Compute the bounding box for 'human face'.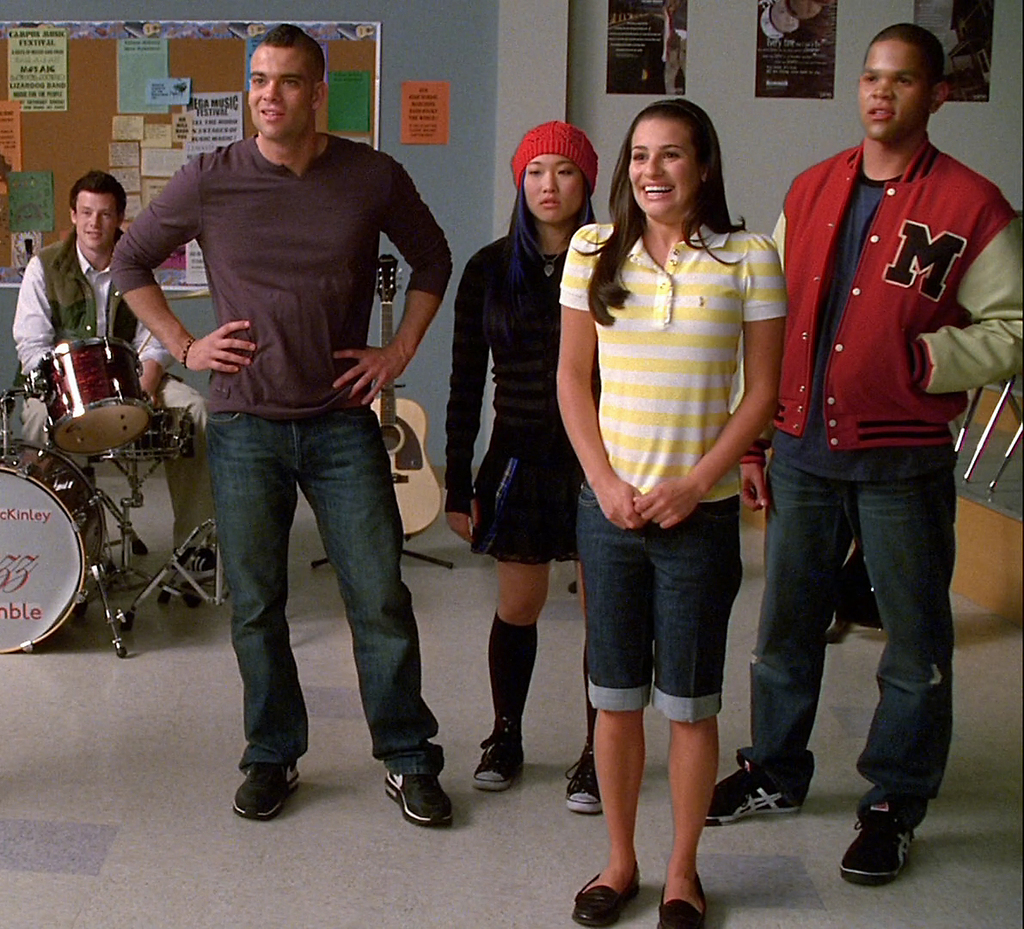
(x1=855, y1=42, x2=928, y2=139).
